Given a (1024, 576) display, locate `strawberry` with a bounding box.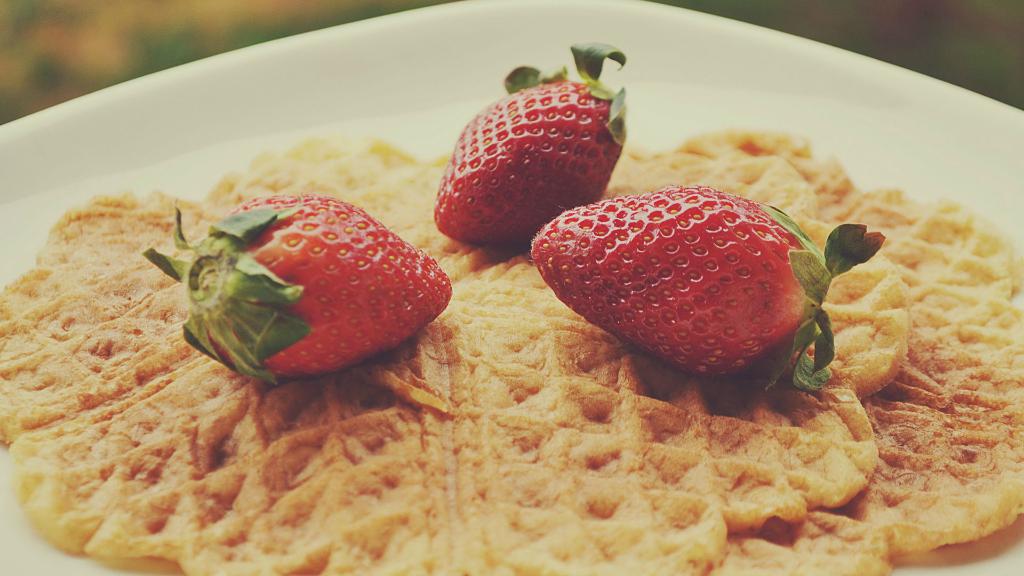
Located: 148 199 454 381.
